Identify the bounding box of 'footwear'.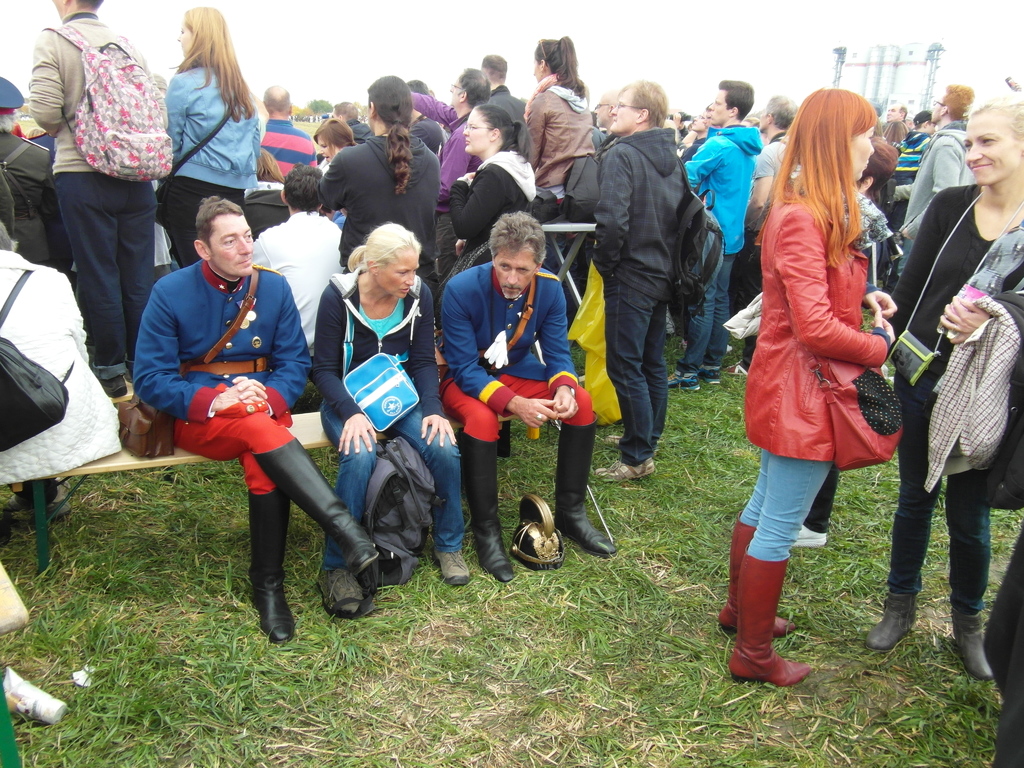
BBox(664, 369, 699, 390).
